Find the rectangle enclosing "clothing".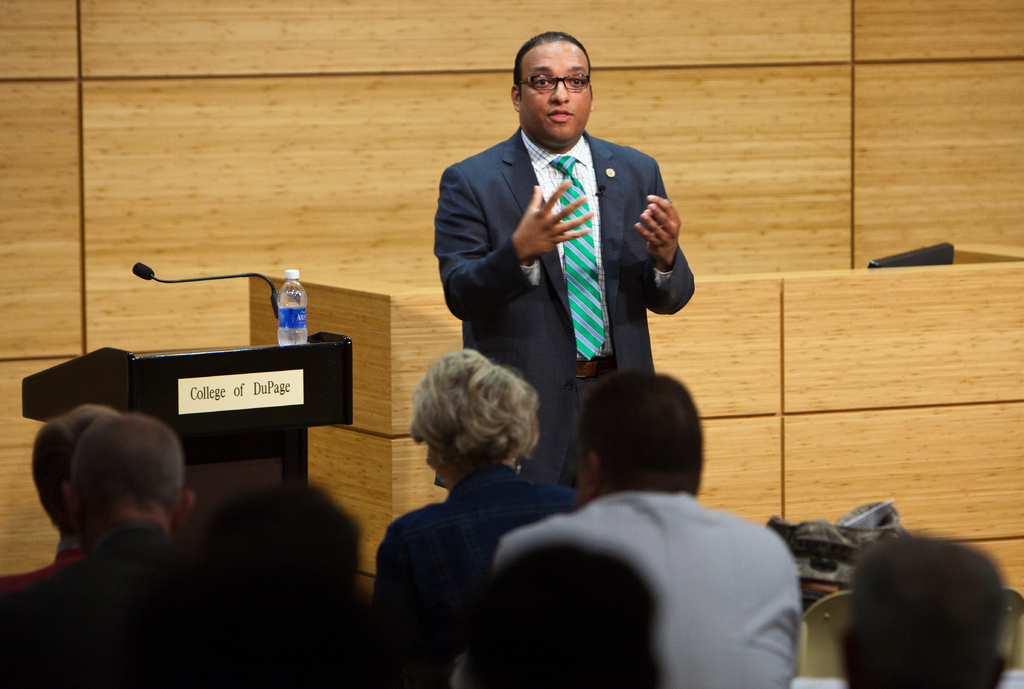
432 121 696 499.
